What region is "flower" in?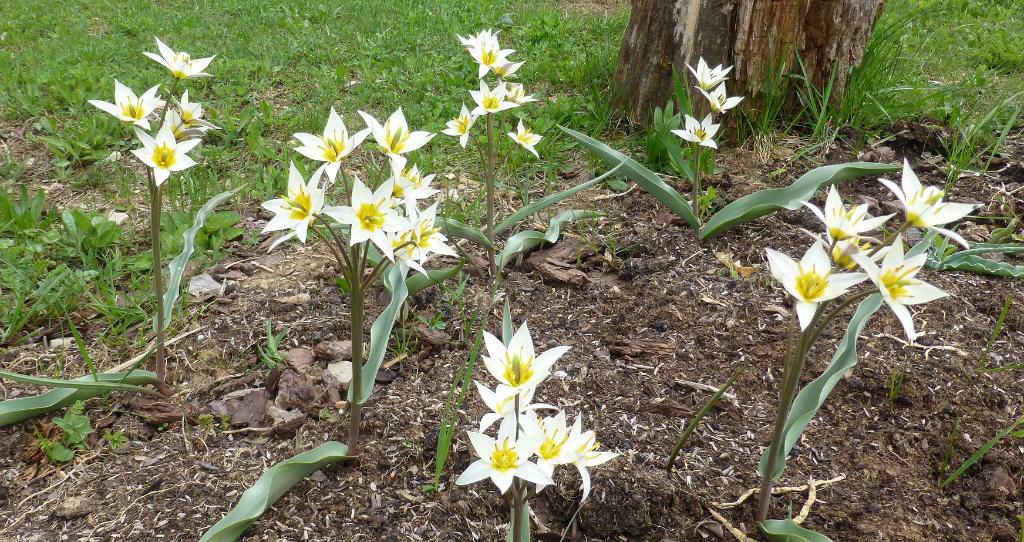
{"left": 388, "top": 161, "right": 437, "bottom": 207}.
